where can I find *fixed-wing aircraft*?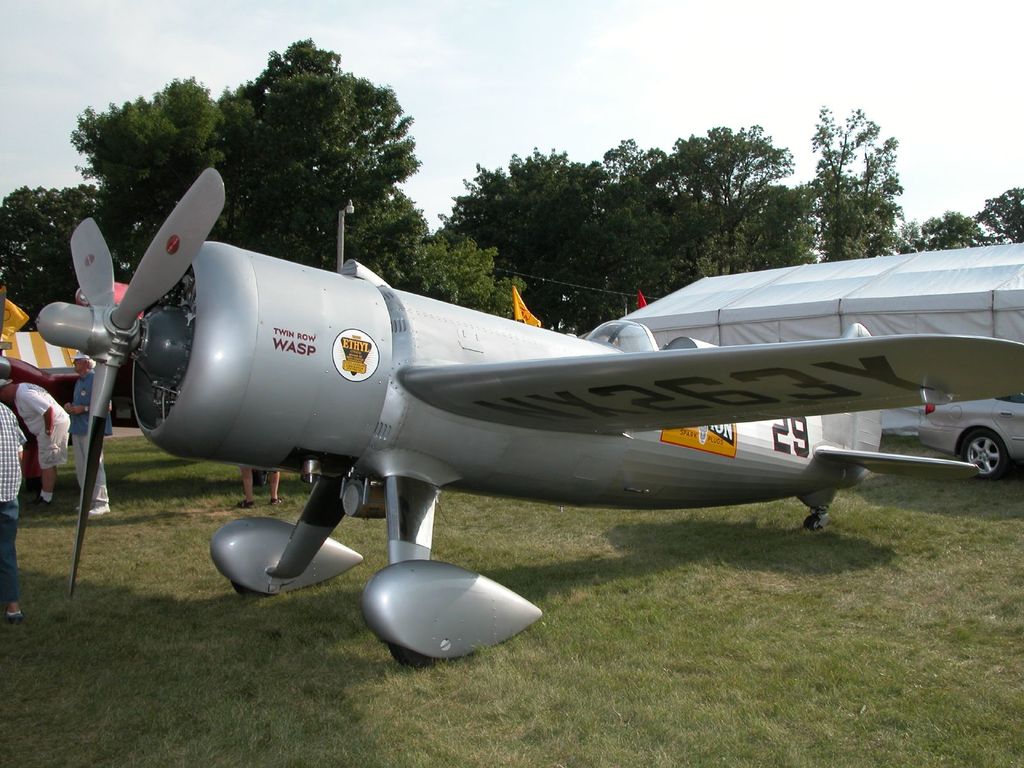
You can find it at [34, 159, 1022, 666].
